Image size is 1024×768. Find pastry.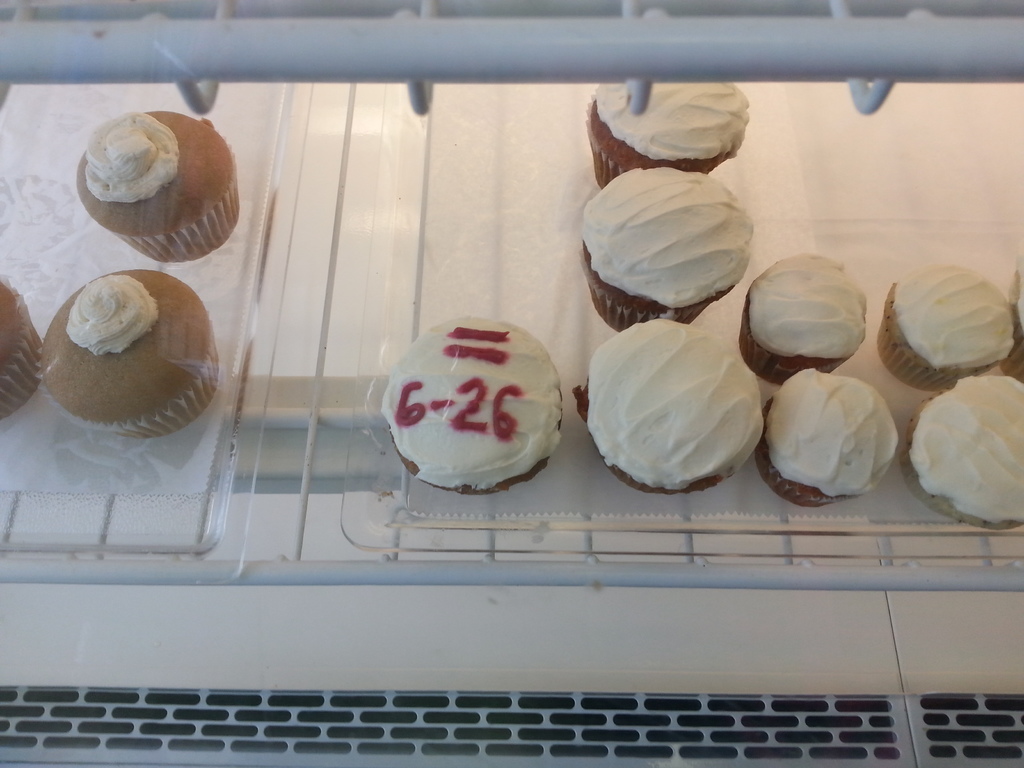
39,270,221,435.
